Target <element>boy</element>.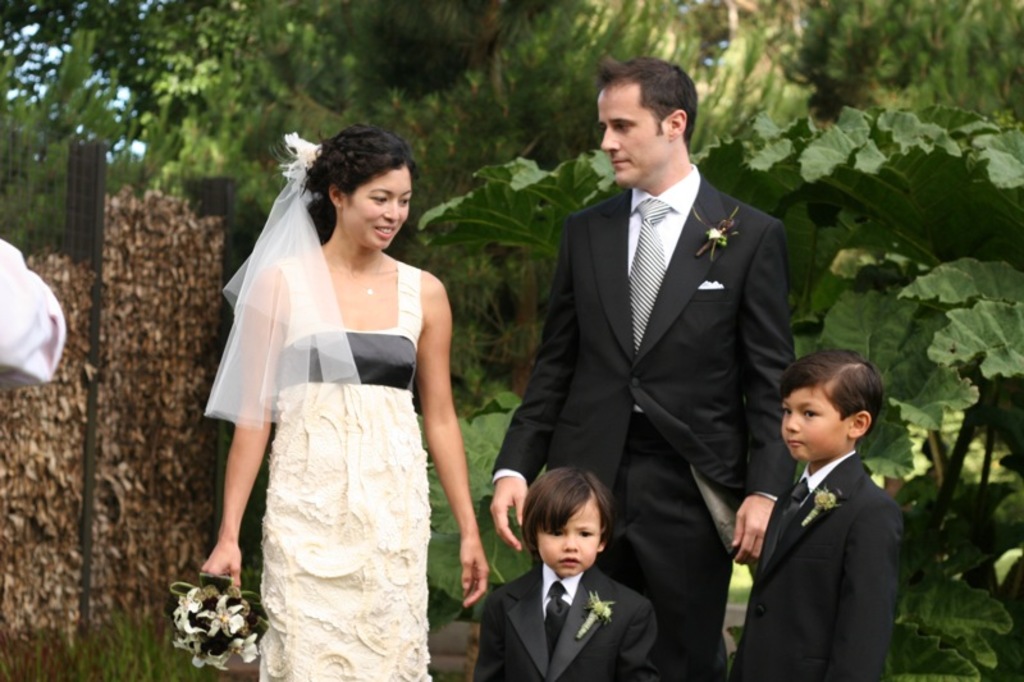
Target region: [471, 466, 658, 681].
